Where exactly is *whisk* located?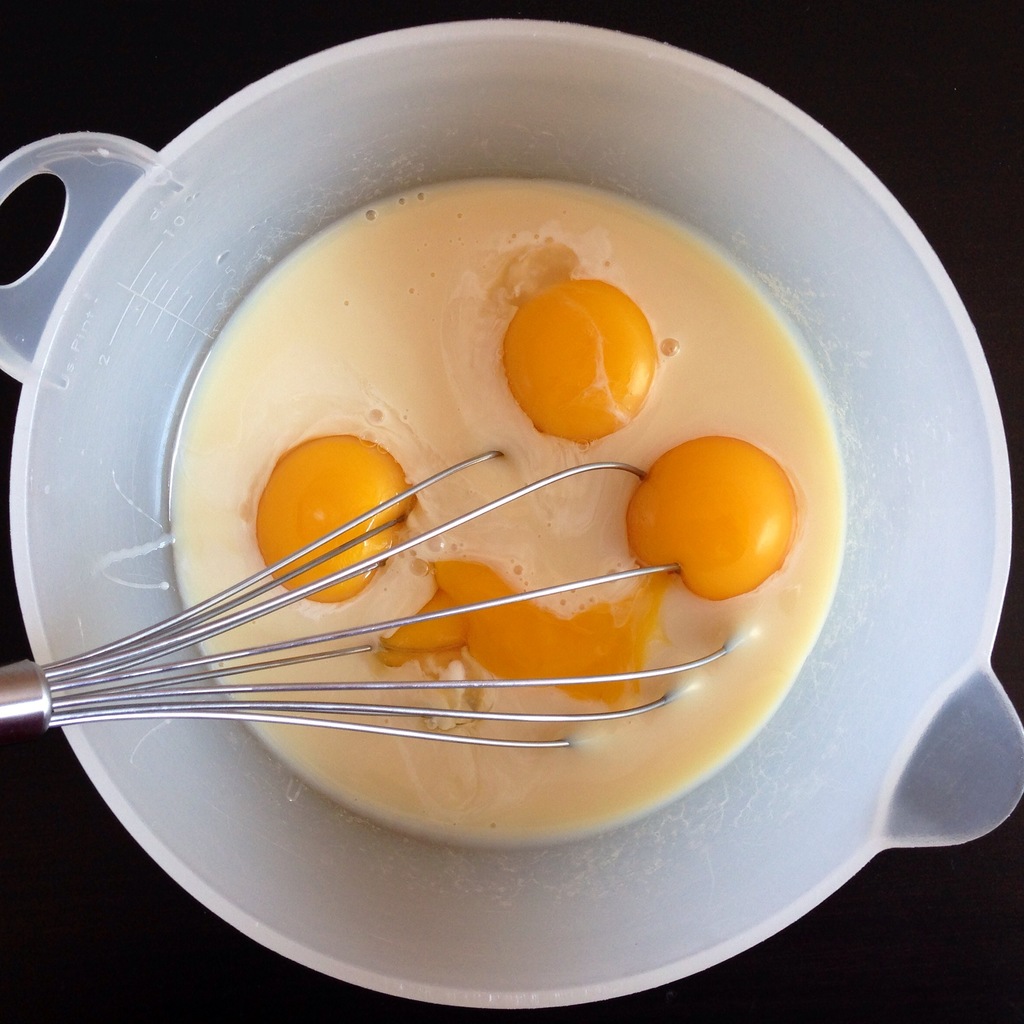
Its bounding box is pyautogui.locateOnScreen(0, 449, 759, 749).
